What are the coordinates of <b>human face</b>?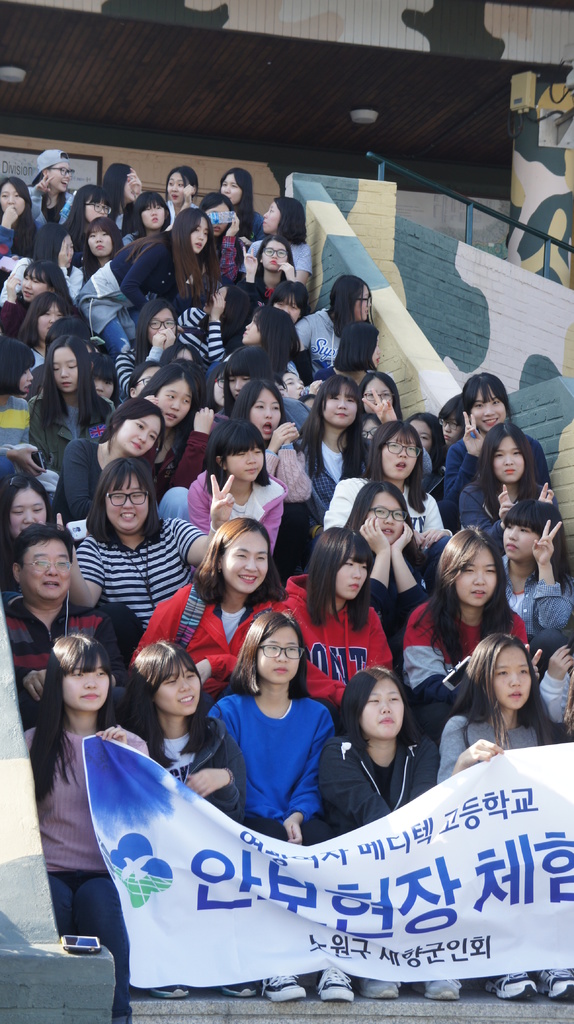
x1=19 y1=365 x2=36 y2=394.
